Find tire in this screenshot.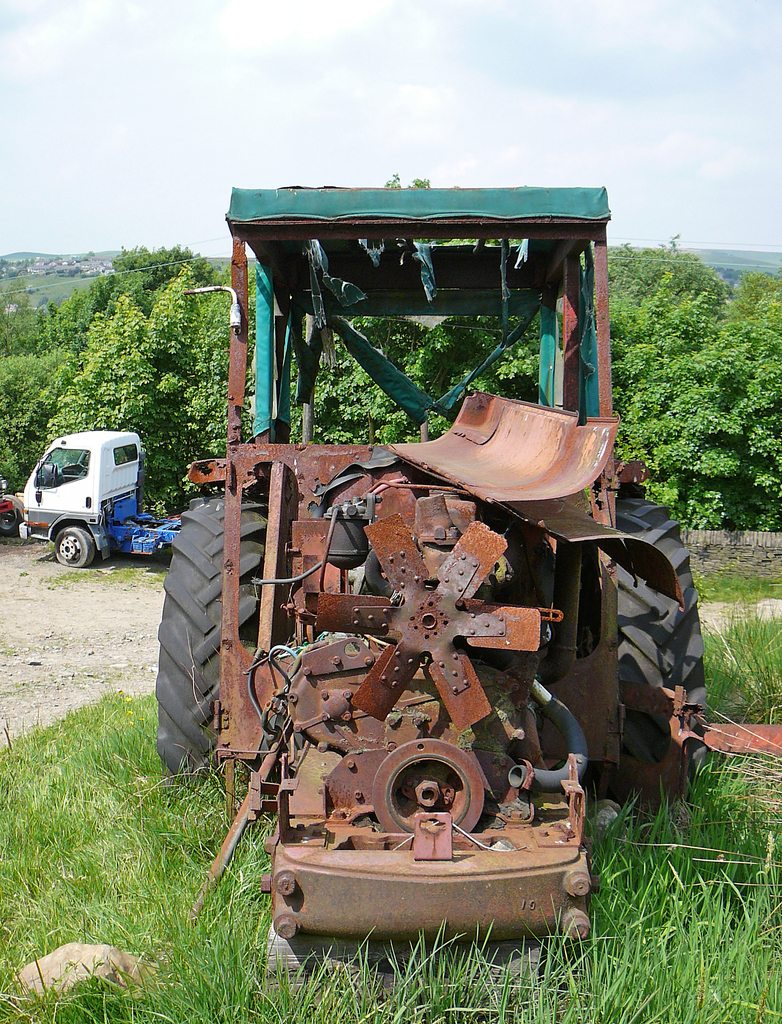
The bounding box for tire is <region>0, 508, 24, 527</region>.
